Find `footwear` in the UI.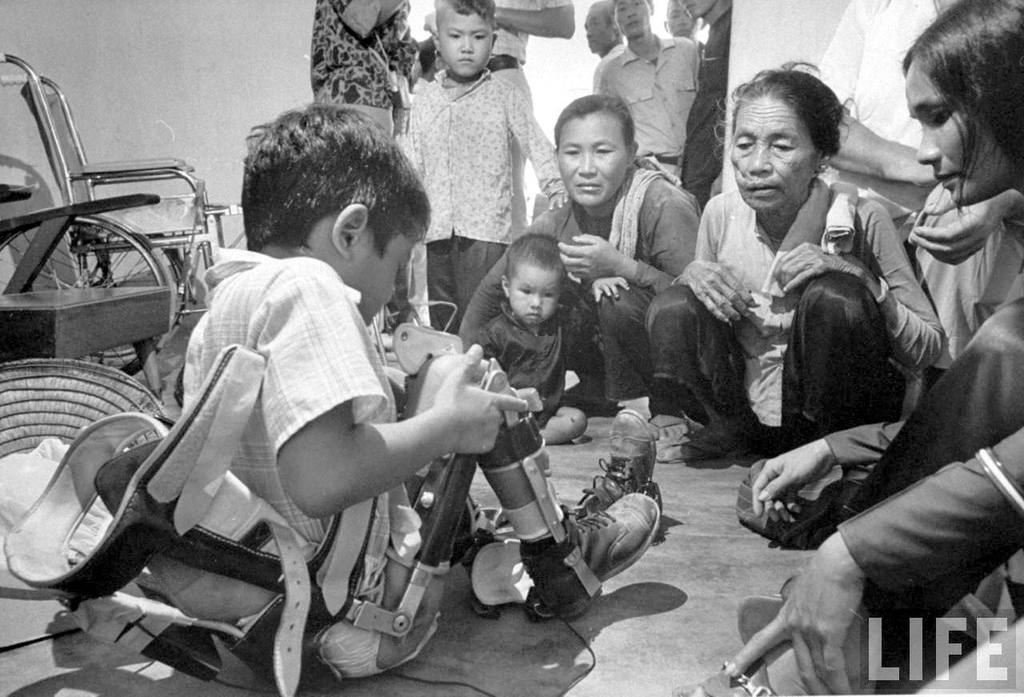
UI element at 584, 410, 665, 517.
